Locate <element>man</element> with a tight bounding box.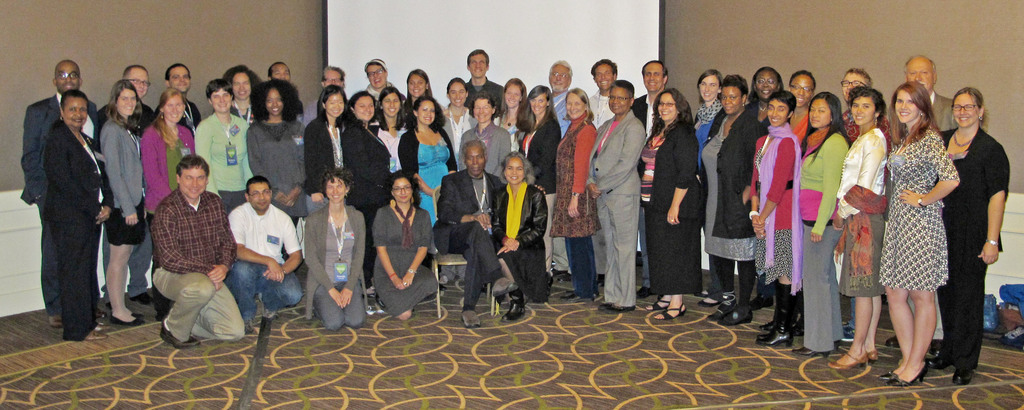
x1=225 y1=174 x2=306 y2=324.
